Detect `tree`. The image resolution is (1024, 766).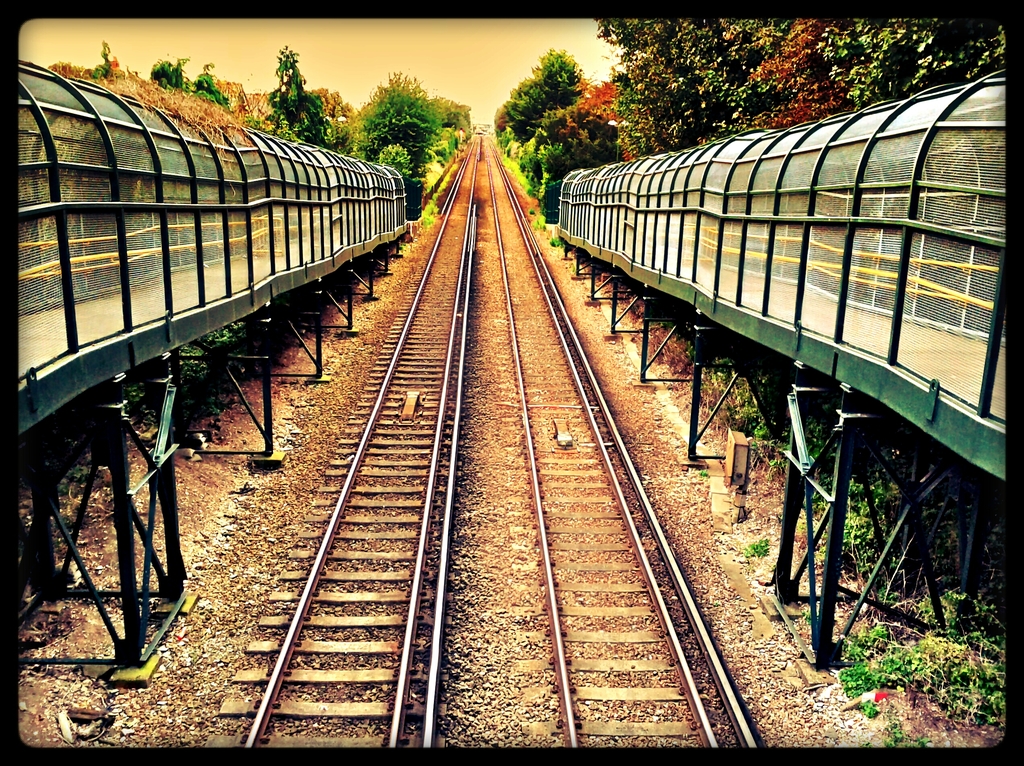
520:81:615:196.
